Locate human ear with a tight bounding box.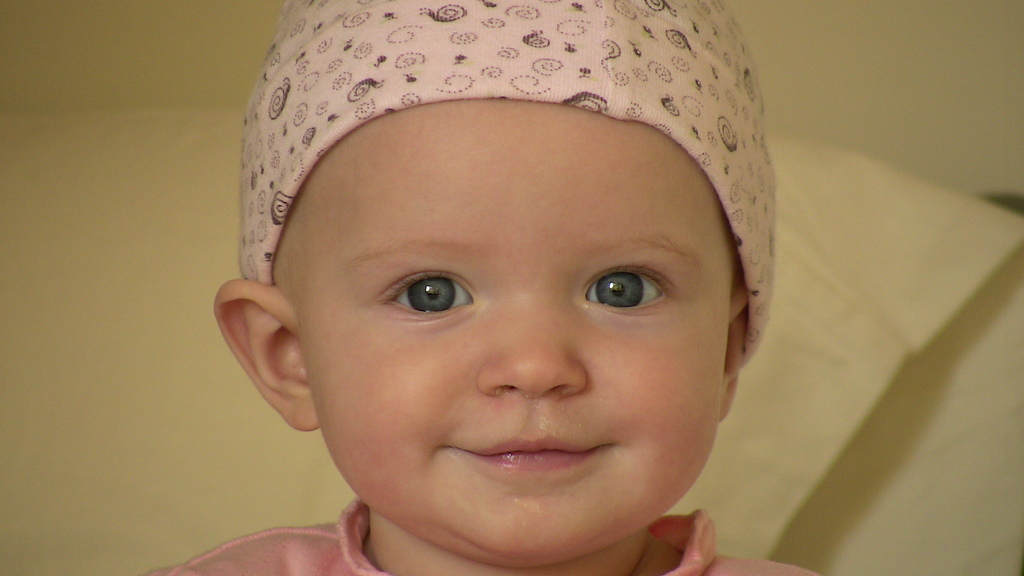
crop(723, 282, 745, 422).
